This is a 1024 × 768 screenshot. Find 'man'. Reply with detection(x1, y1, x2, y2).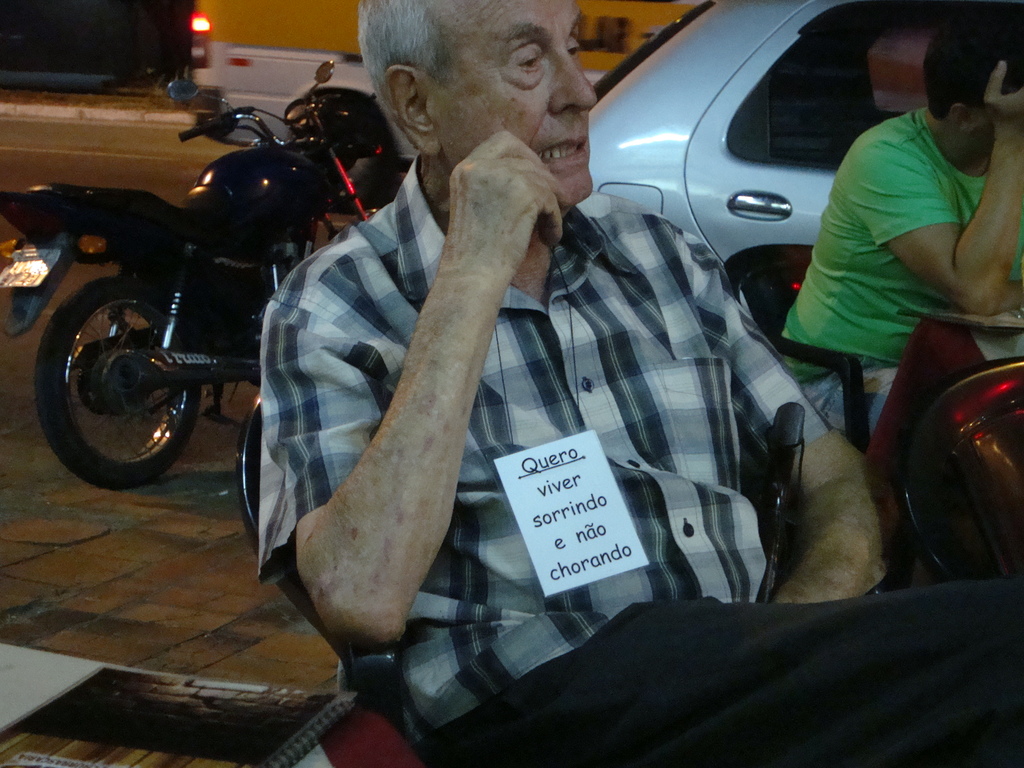
detection(255, 0, 1023, 767).
